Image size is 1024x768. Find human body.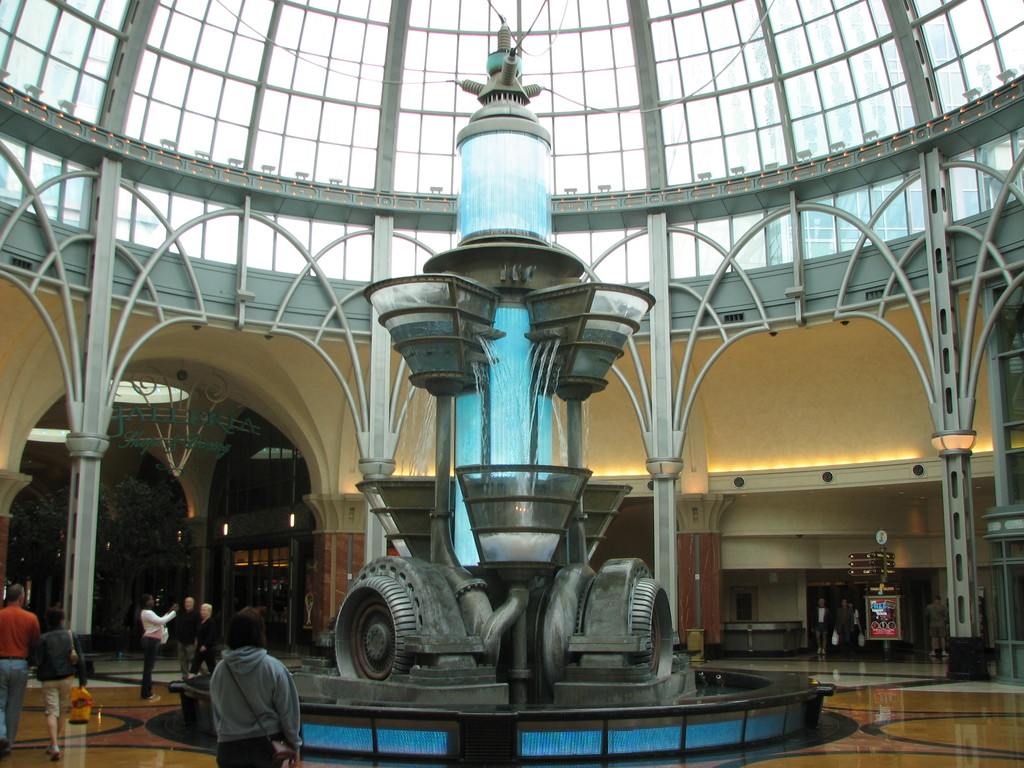
813/608/833/660.
